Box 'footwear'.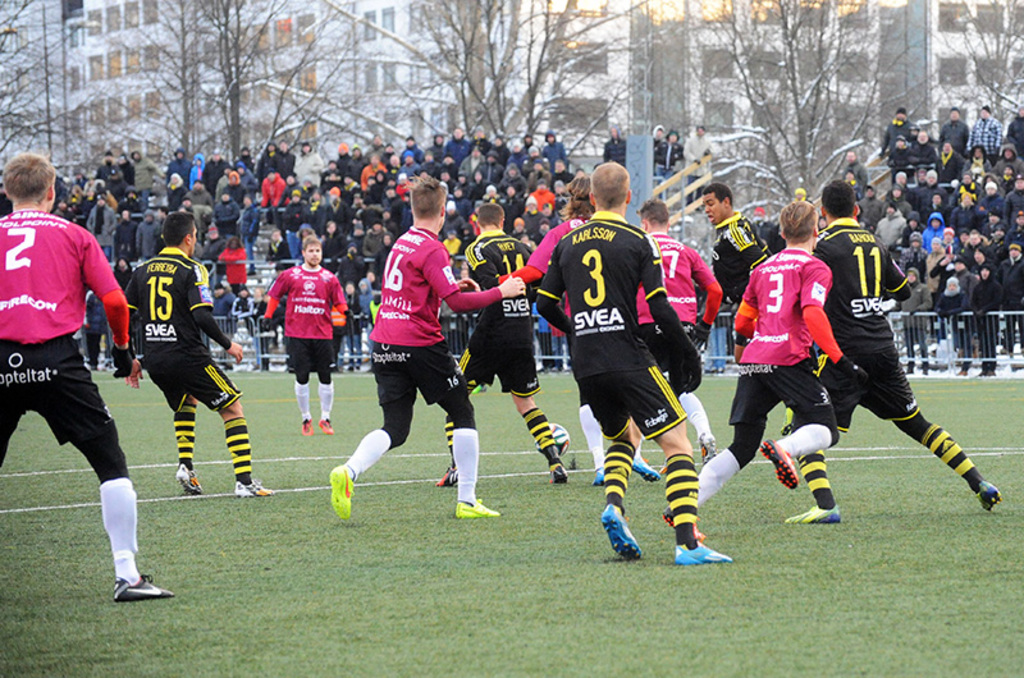
l=298, t=417, r=317, b=436.
